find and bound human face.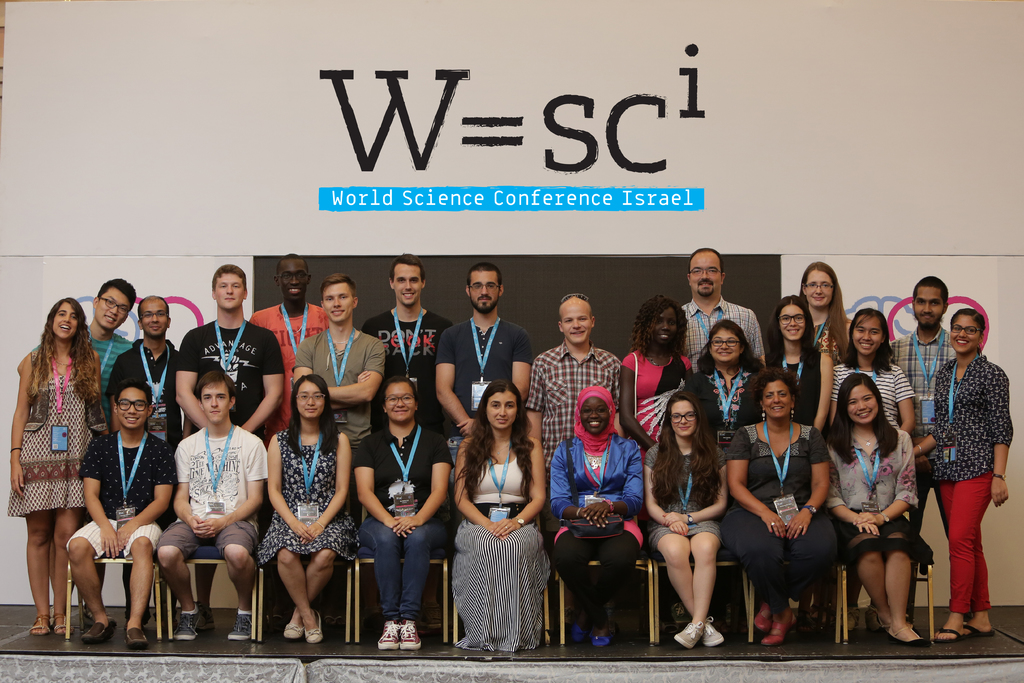
Bound: [x1=672, y1=400, x2=697, y2=444].
